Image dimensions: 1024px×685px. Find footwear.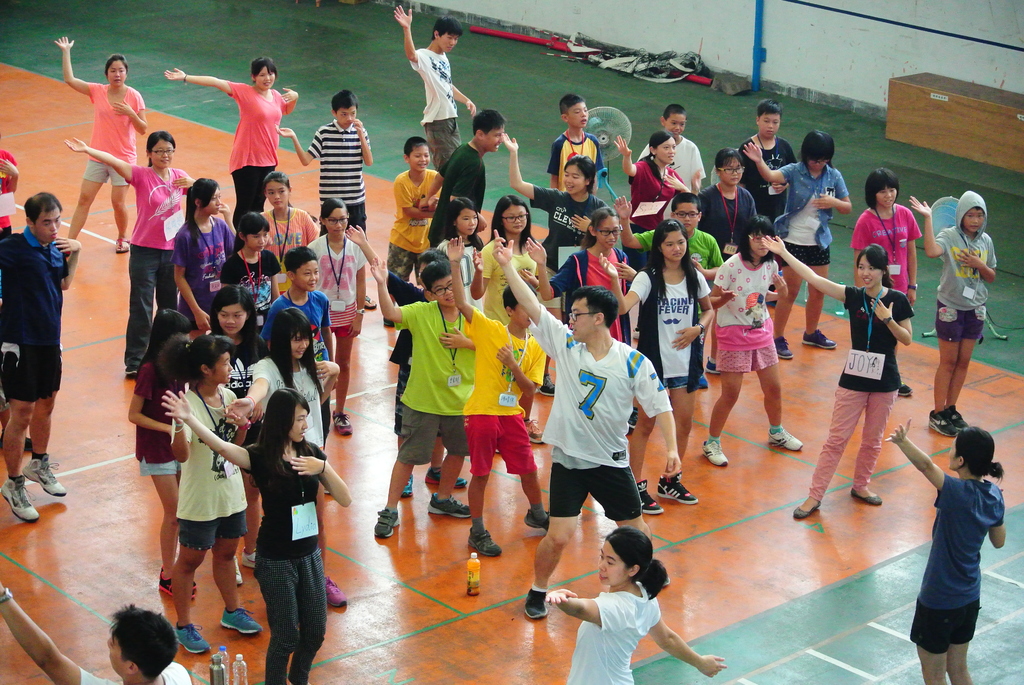
[216, 605, 262, 634].
